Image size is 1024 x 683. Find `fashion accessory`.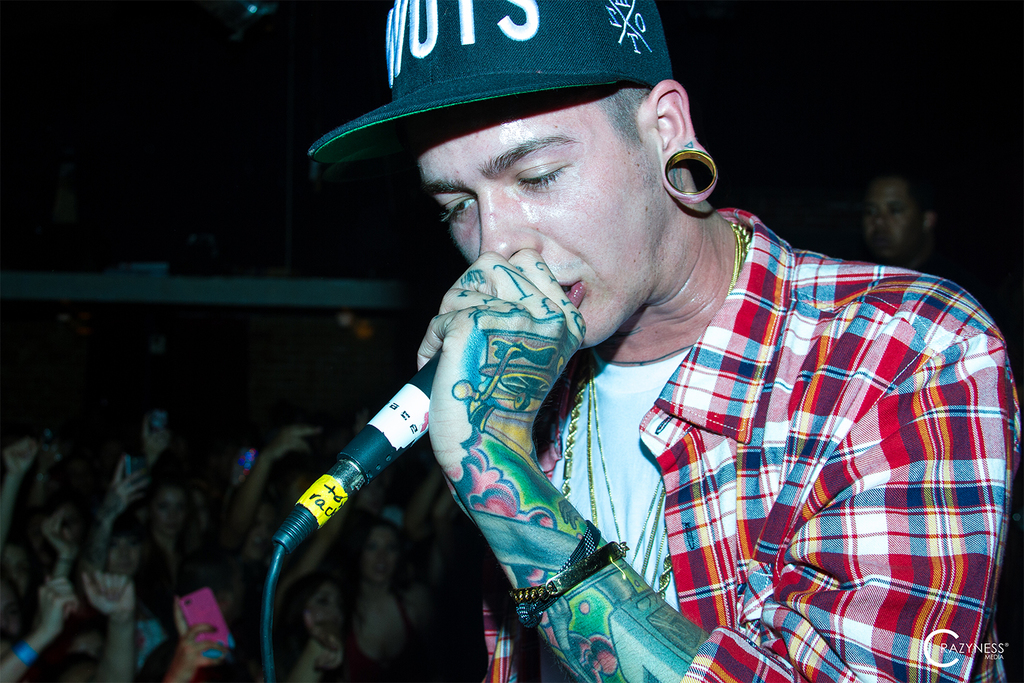
x1=15 y1=643 x2=36 y2=667.
